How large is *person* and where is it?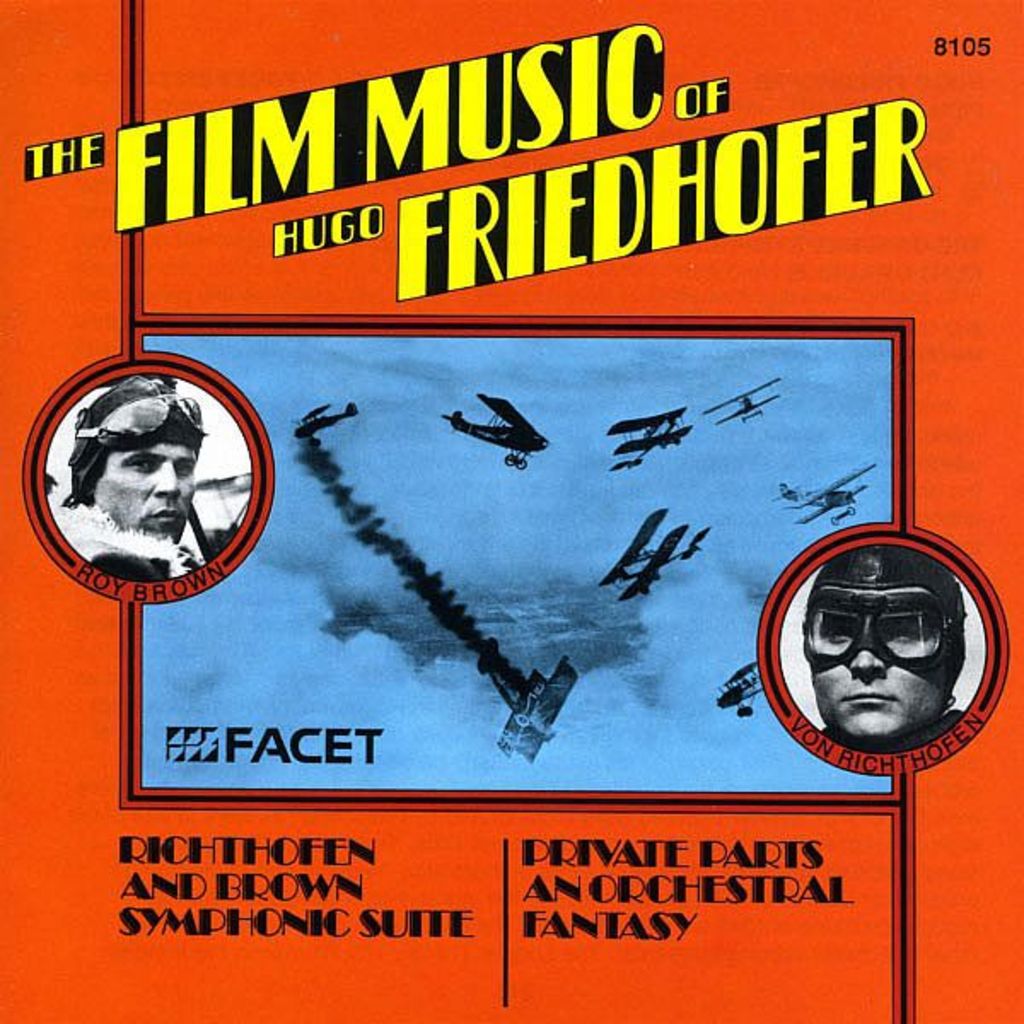
Bounding box: [800, 541, 963, 756].
